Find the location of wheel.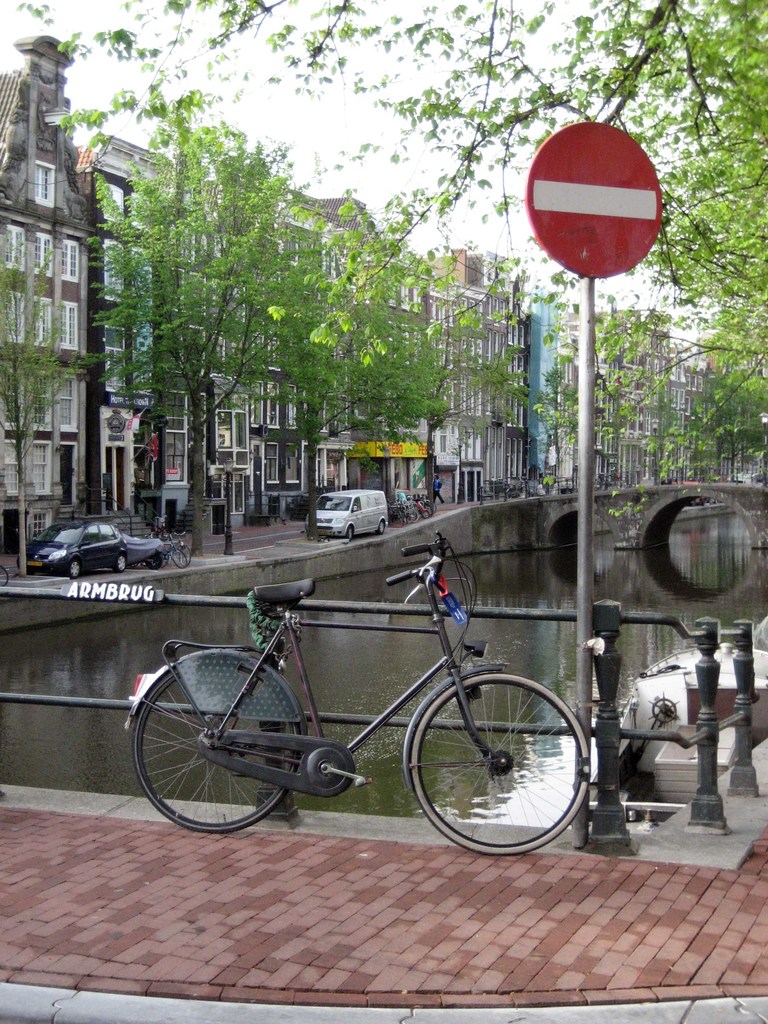
Location: bbox=[172, 548, 184, 567].
